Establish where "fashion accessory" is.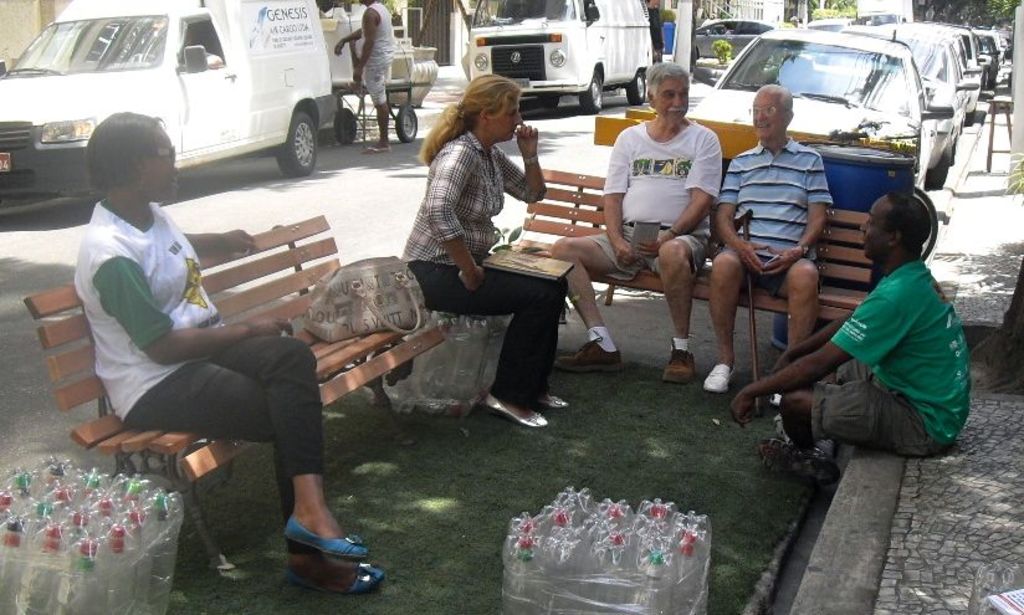
Established at bbox=(297, 250, 439, 345).
